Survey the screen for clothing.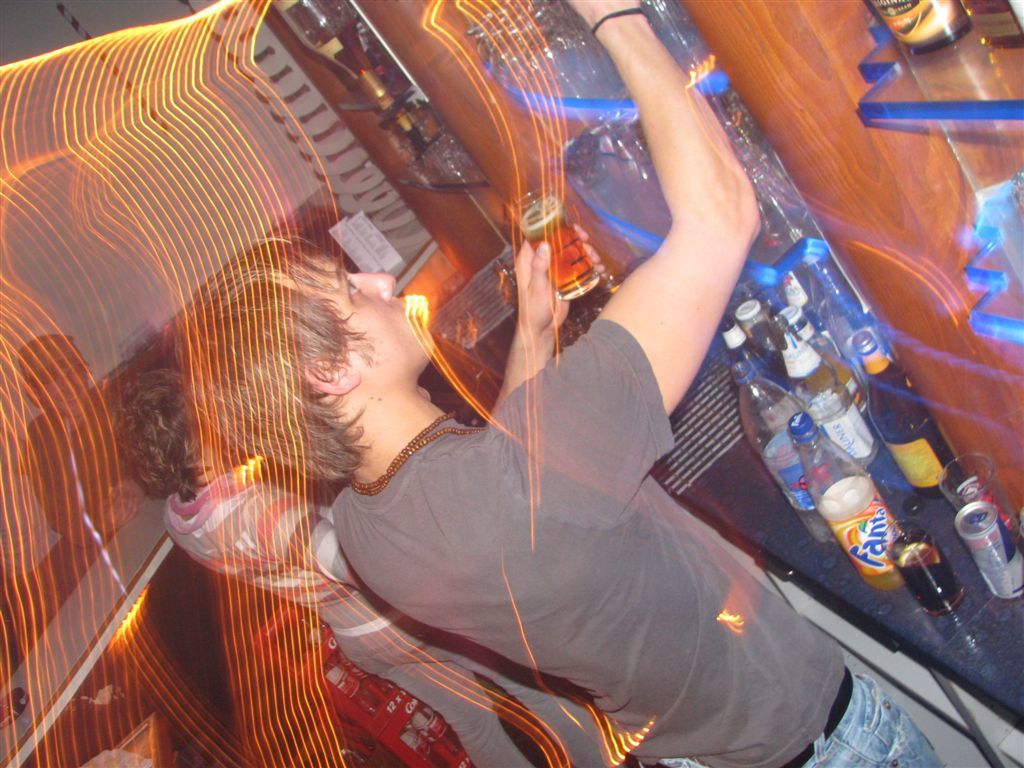
Survey found: l=809, t=676, r=943, b=767.
